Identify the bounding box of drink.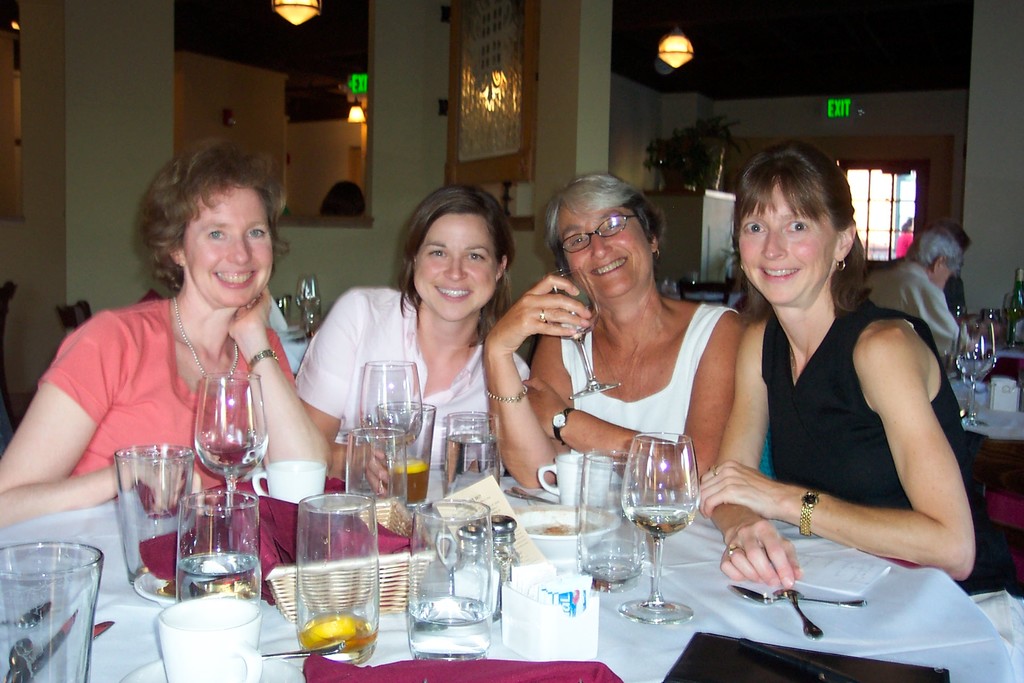
rect(297, 613, 377, 654).
